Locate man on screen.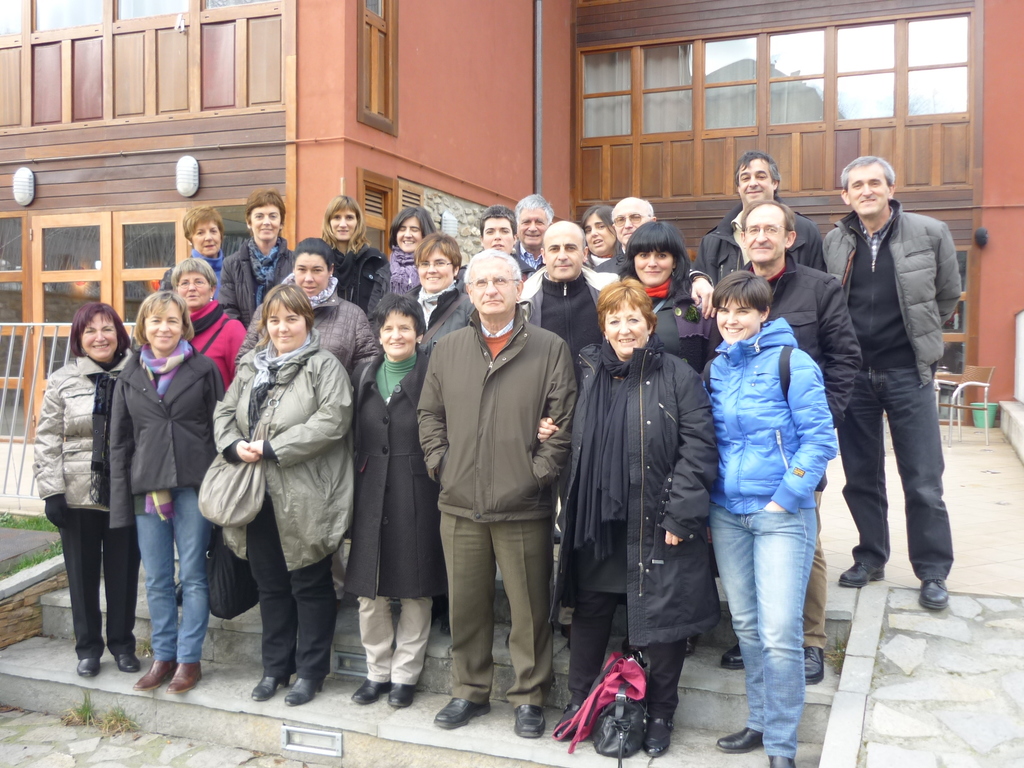
On screen at l=700, t=146, r=838, b=280.
